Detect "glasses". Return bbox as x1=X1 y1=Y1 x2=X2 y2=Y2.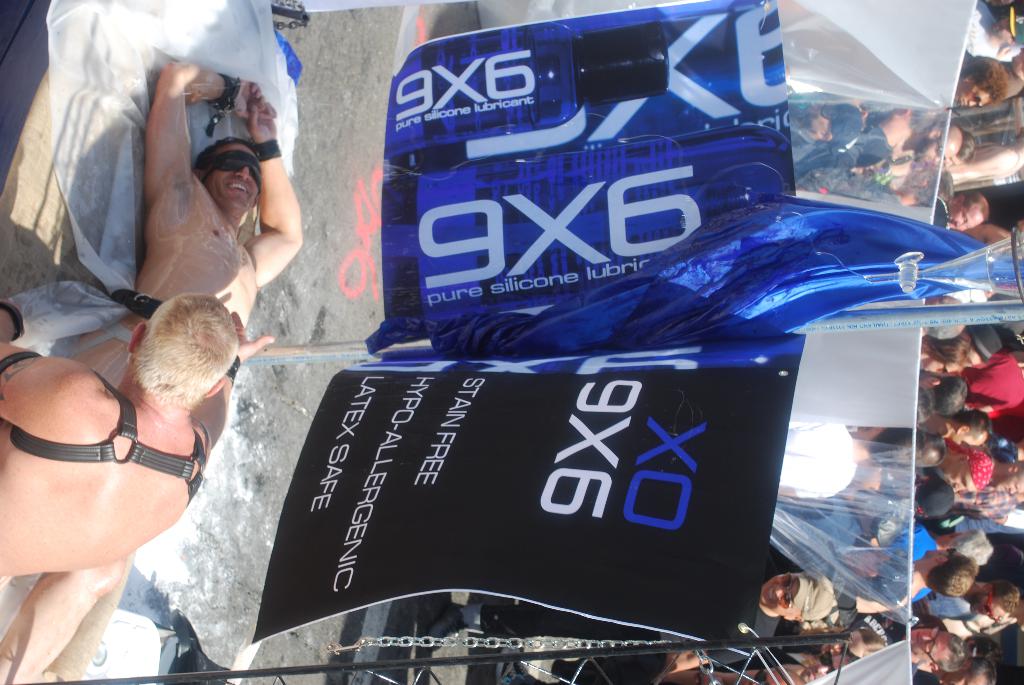
x1=784 y1=576 x2=794 y2=611.
